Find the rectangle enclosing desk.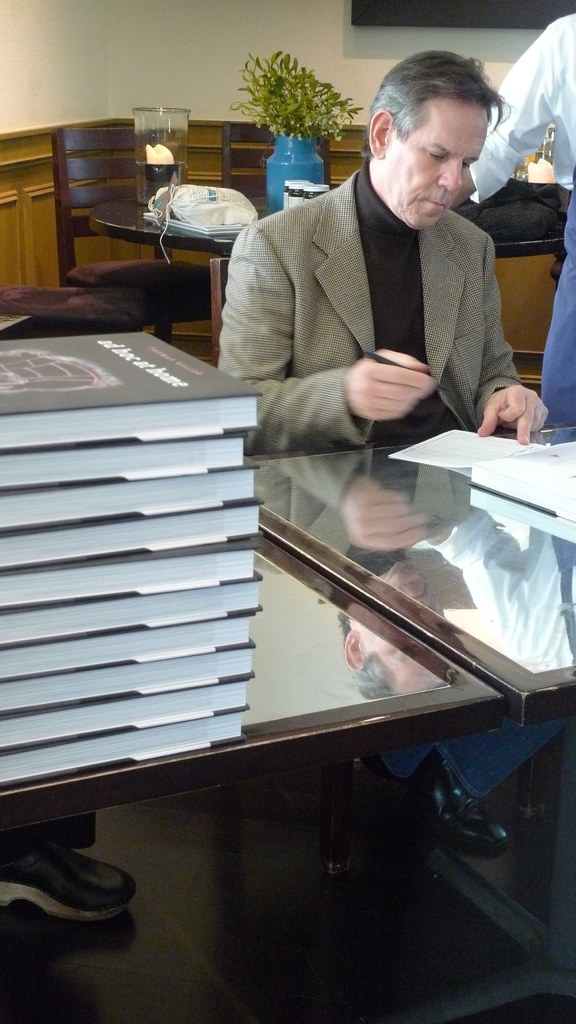
(left=13, top=159, right=288, bottom=364).
